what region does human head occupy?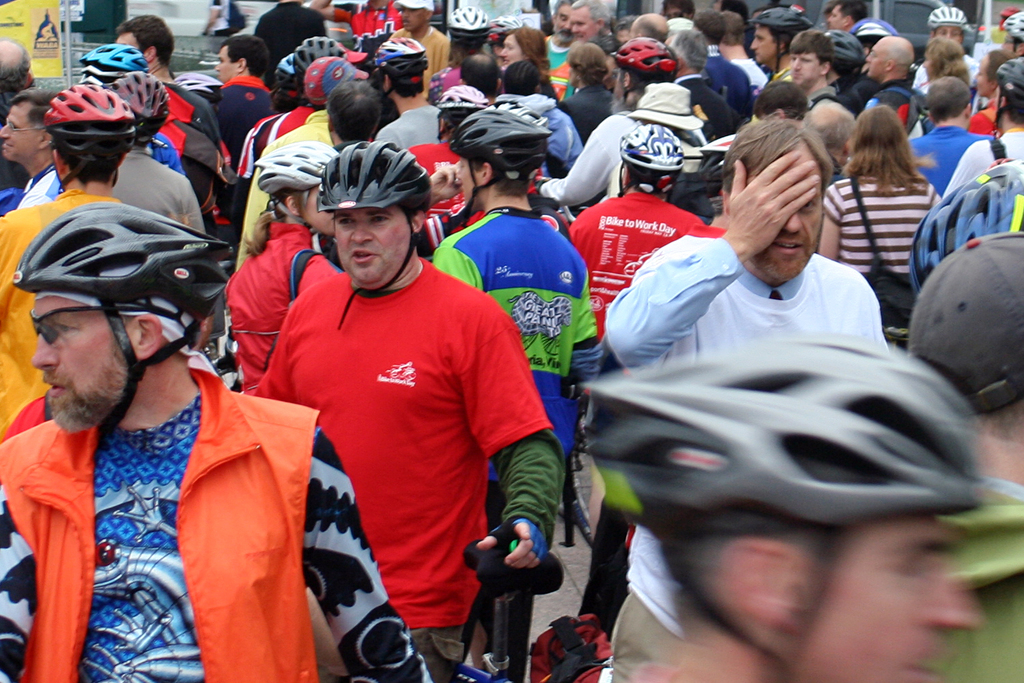
pyautogui.locateOnScreen(3, 201, 231, 451).
